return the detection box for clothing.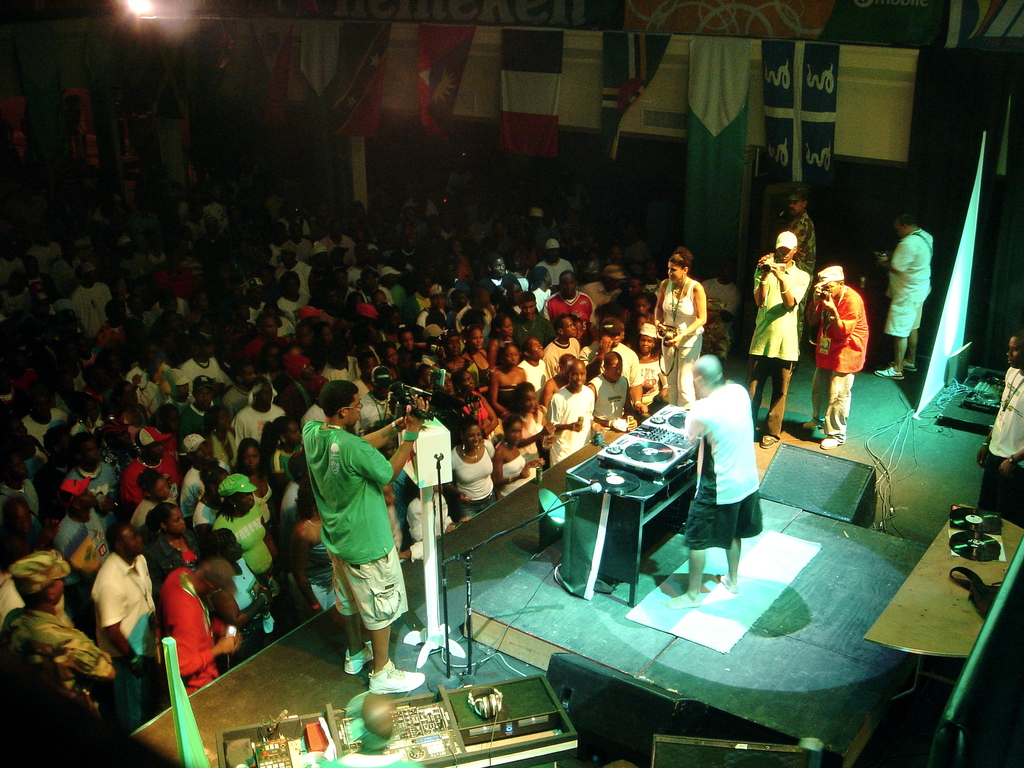
bbox(752, 257, 810, 358).
